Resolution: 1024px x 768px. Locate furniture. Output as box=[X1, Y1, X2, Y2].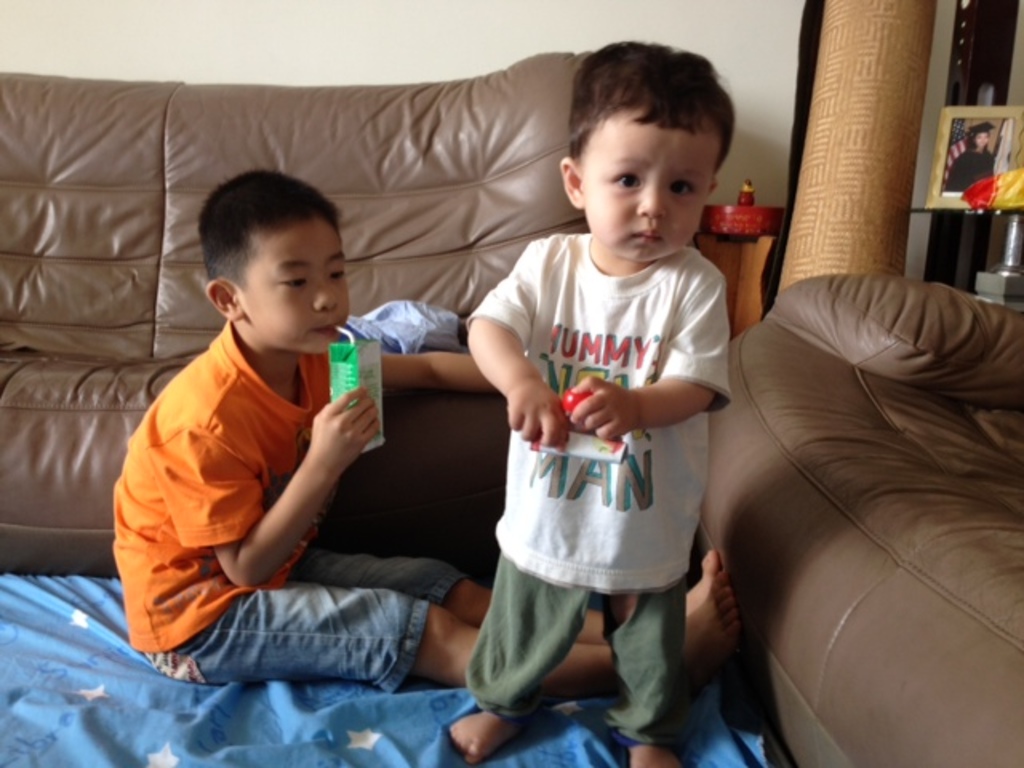
box=[682, 274, 1022, 766].
